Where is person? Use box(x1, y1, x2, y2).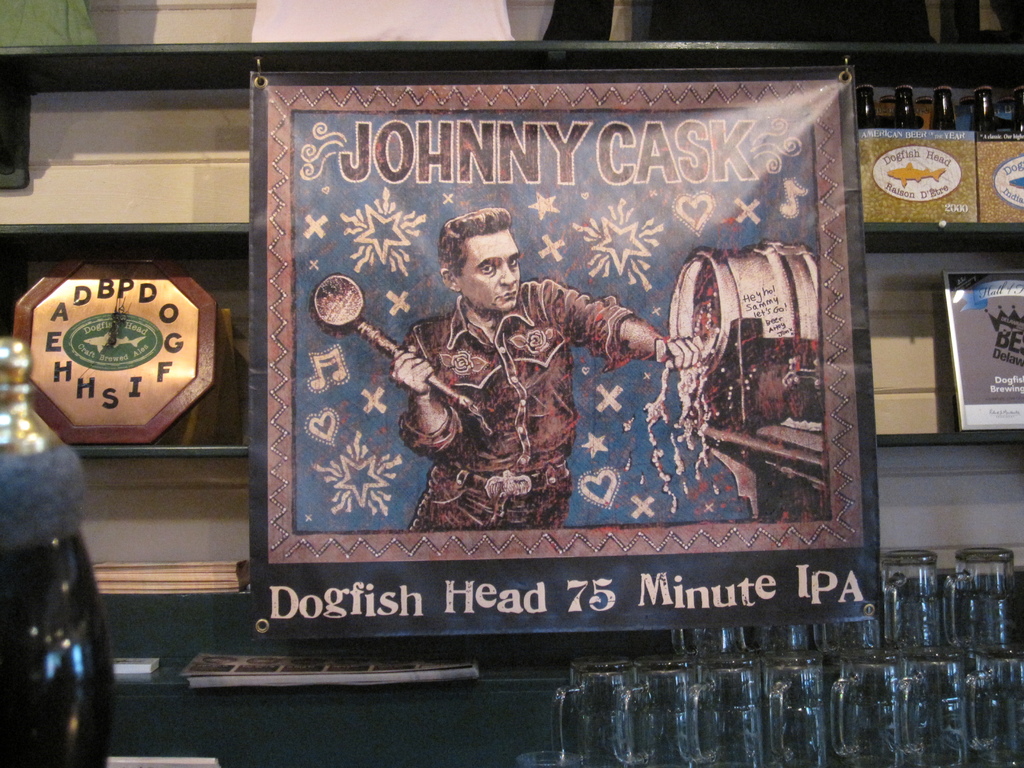
box(366, 202, 720, 559).
